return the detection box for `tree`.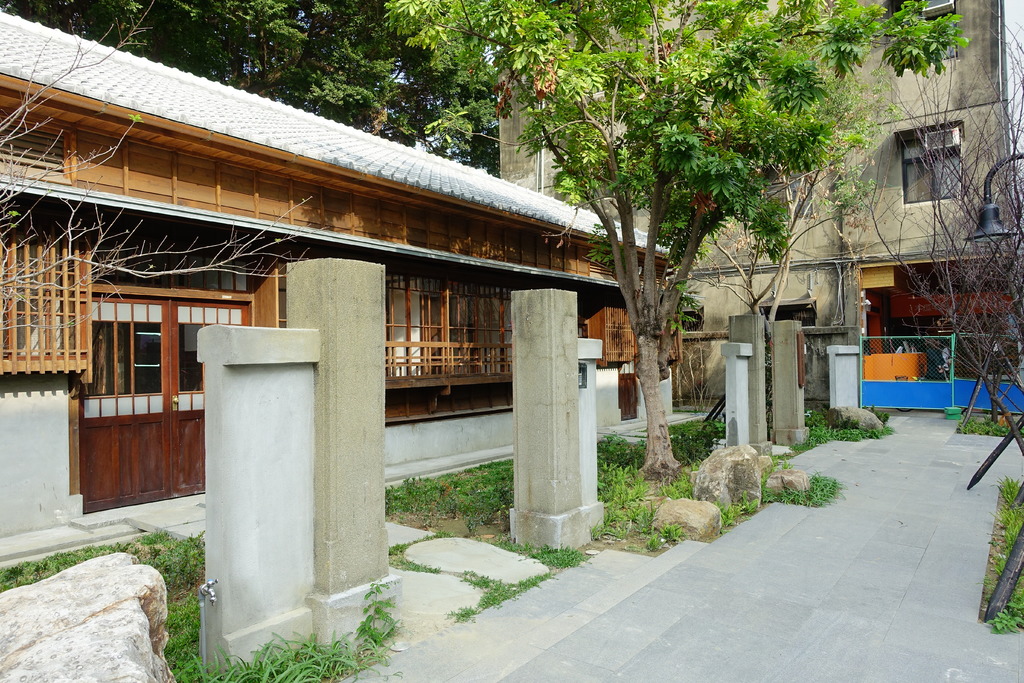
(left=858, top=0, right=1023, bottom=432).
